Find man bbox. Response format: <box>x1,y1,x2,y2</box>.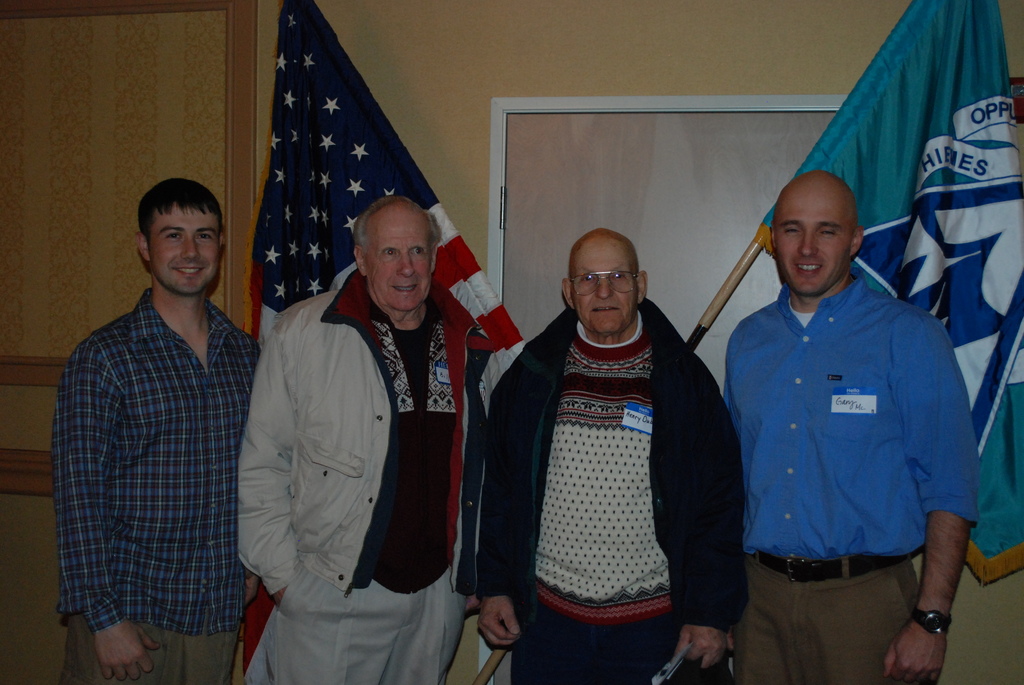
<box>718,171,980,684</box>.
